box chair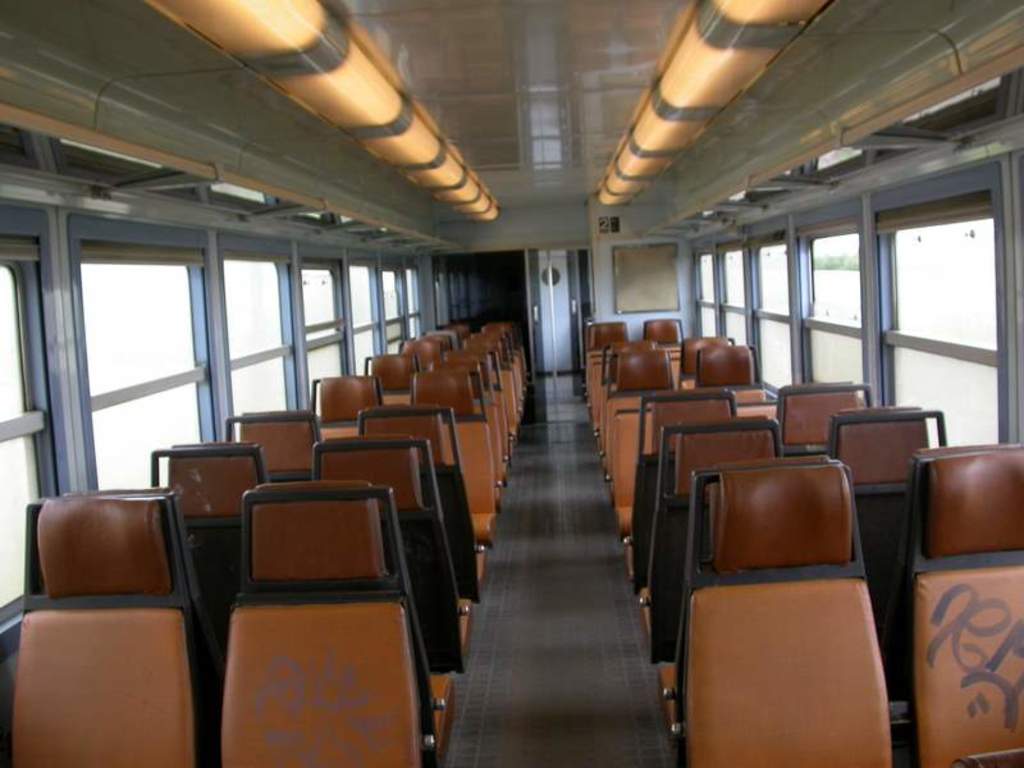
x1=590, y1=324, x2=627, y2=362
